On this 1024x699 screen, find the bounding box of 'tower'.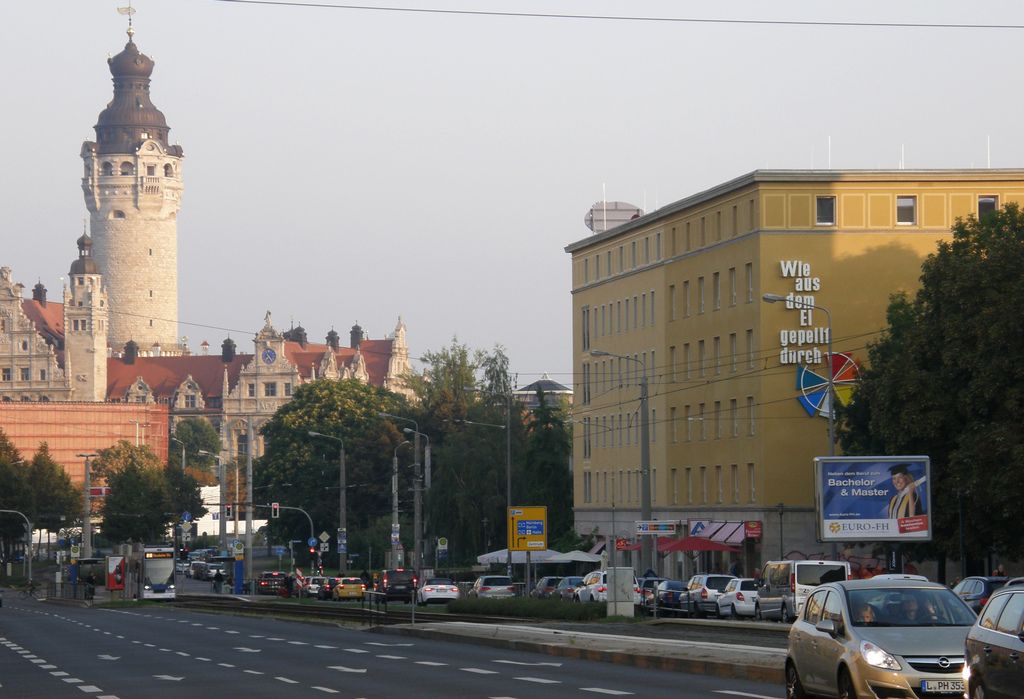
Bounding box: <box>376,330,415,452</box>.
